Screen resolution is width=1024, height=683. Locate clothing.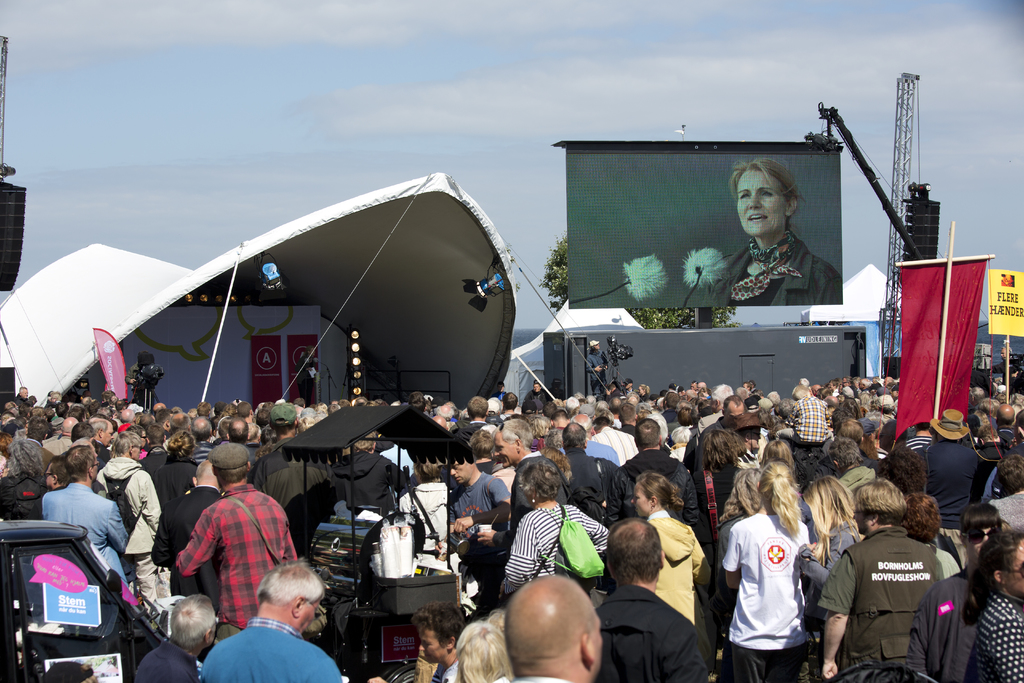
(250,441,335,556).
